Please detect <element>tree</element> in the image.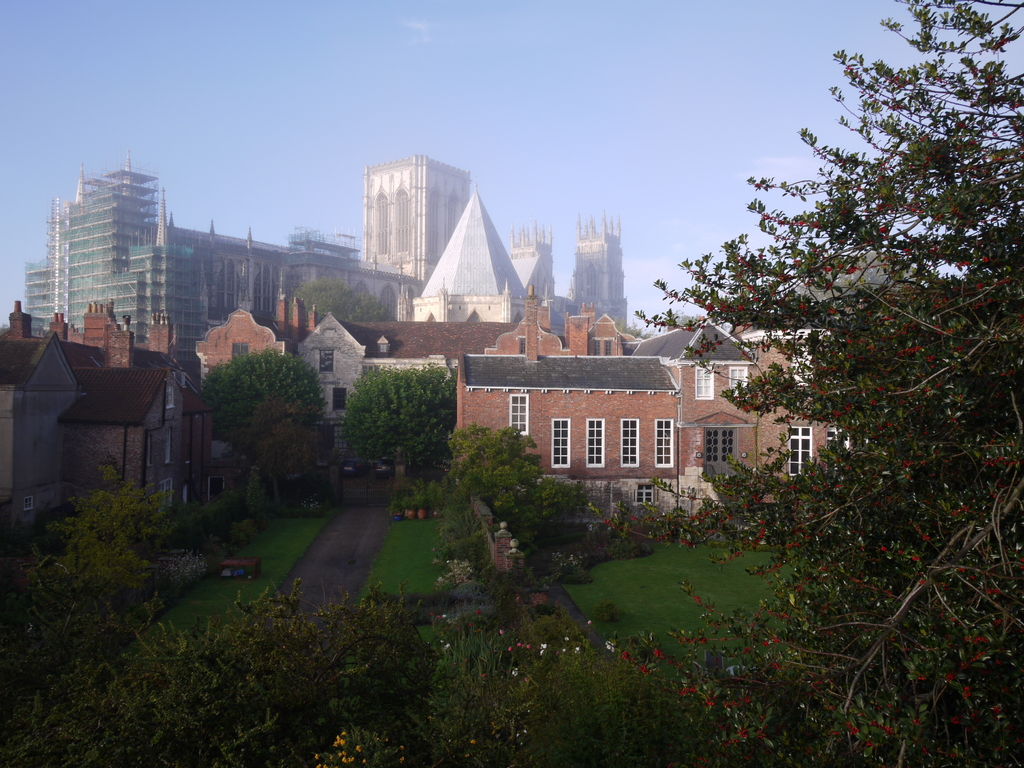
33:460:169:634.
